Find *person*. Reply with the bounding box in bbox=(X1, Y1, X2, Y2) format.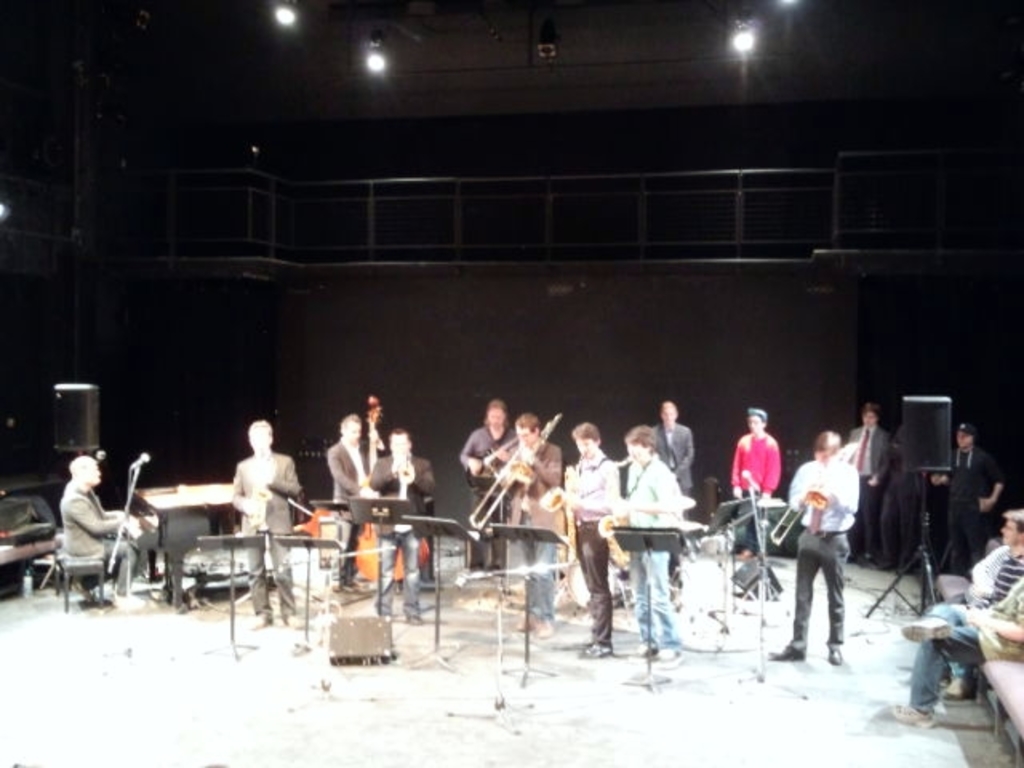
bbox=(550, 418, 621, 659).
